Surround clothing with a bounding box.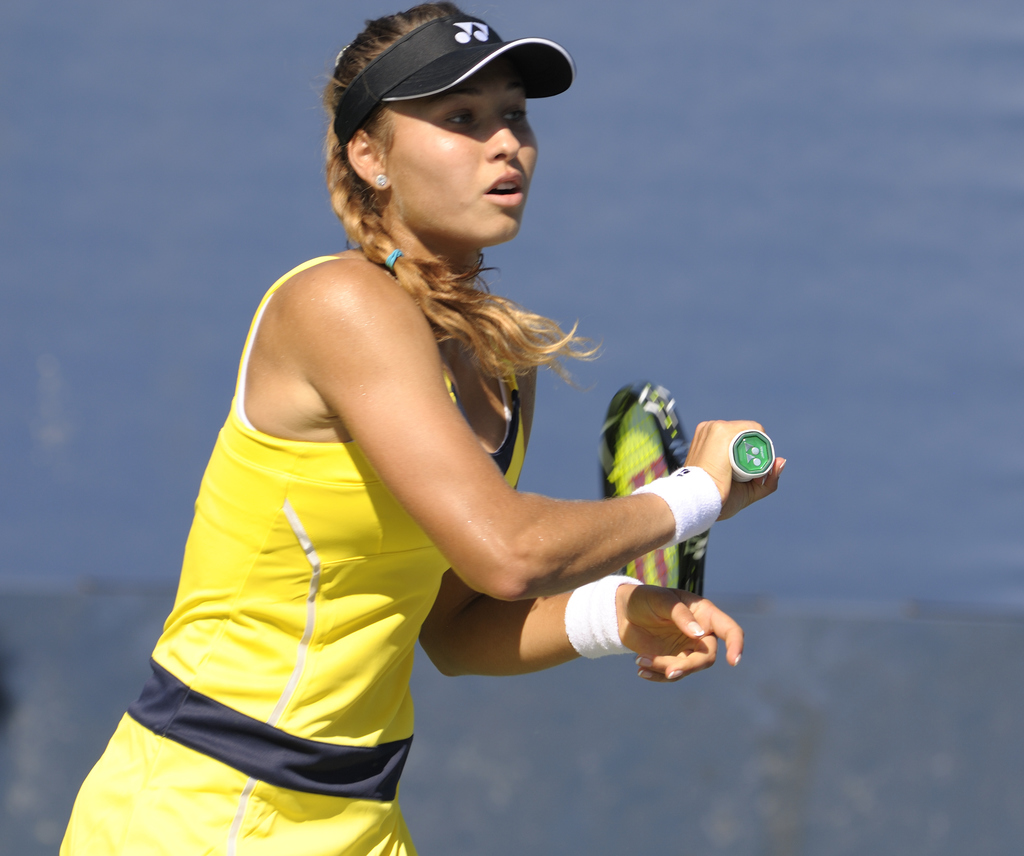
crop(571, 574, 640, 665).
